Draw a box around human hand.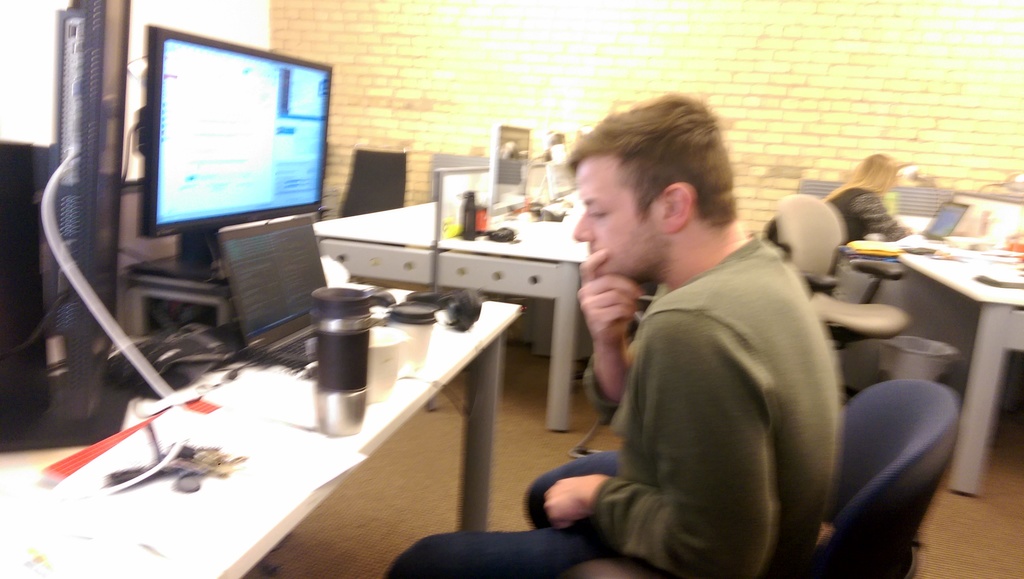
<region>557, 245, 659, 338</region>.
